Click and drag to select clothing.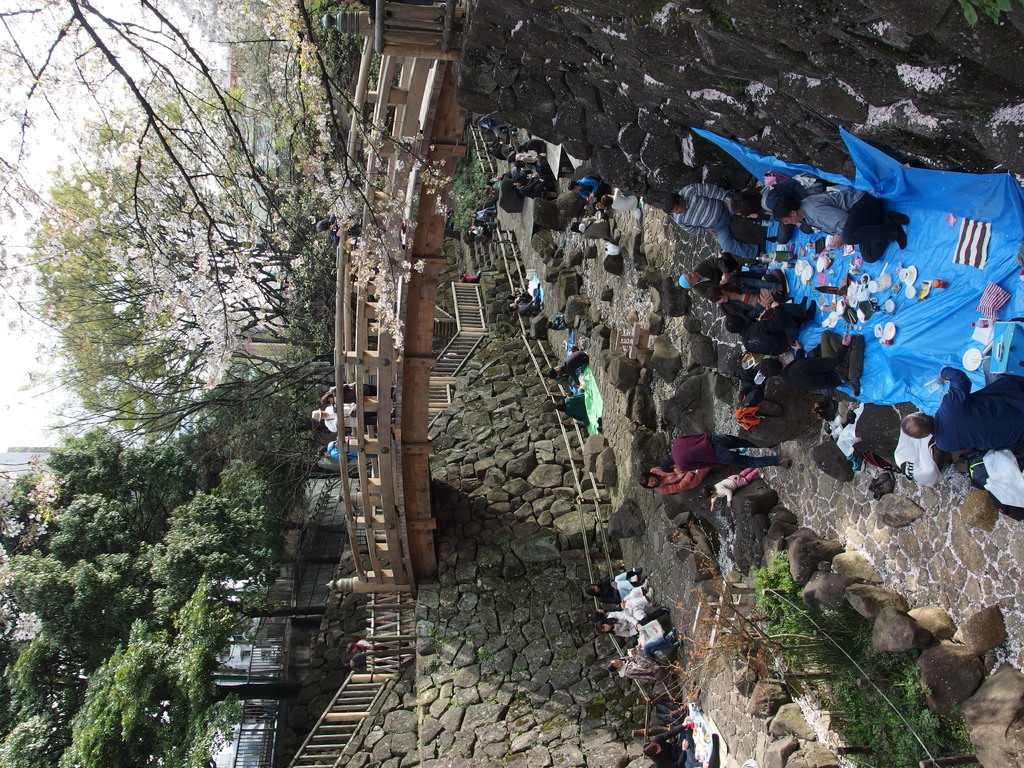
Selection: l=648, t=466, r=707, b=492.
